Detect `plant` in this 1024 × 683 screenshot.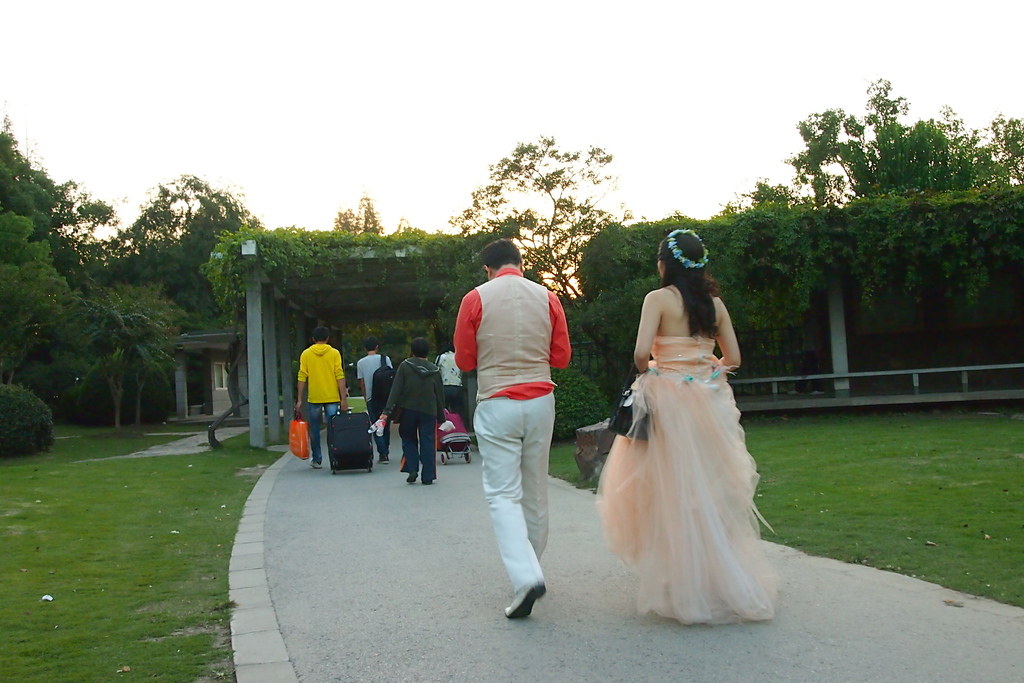
Detection: (x1=0, y1=380, x2=60, y2=454).
